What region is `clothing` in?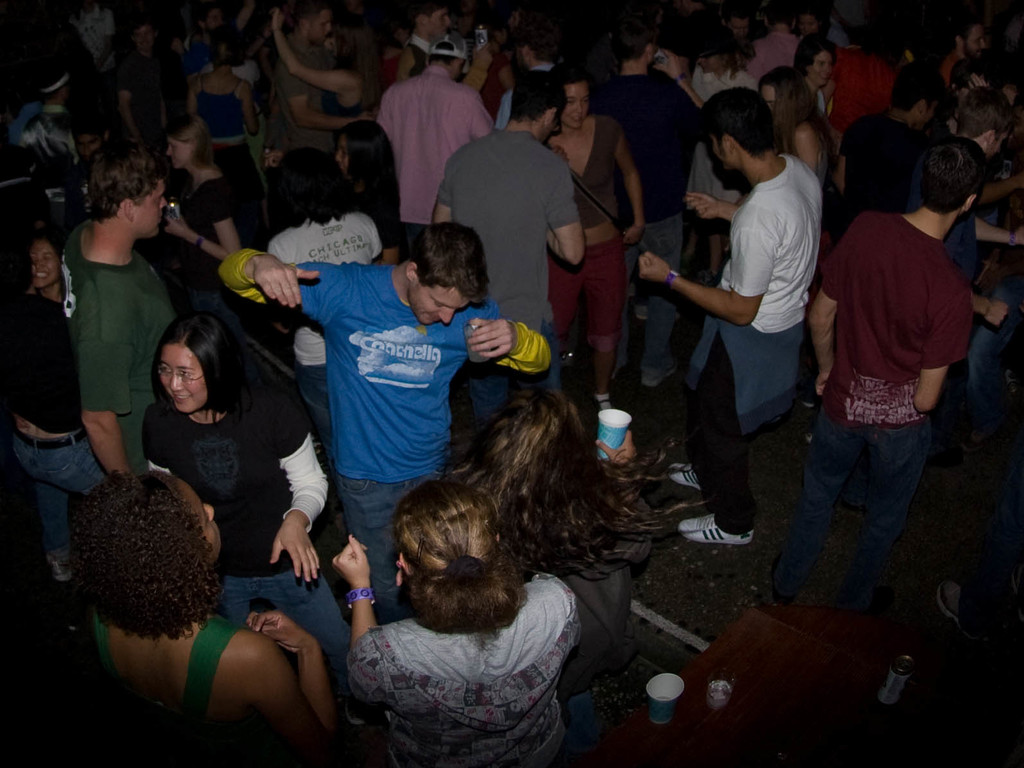
bbox=[840, 111, 921, 217].
